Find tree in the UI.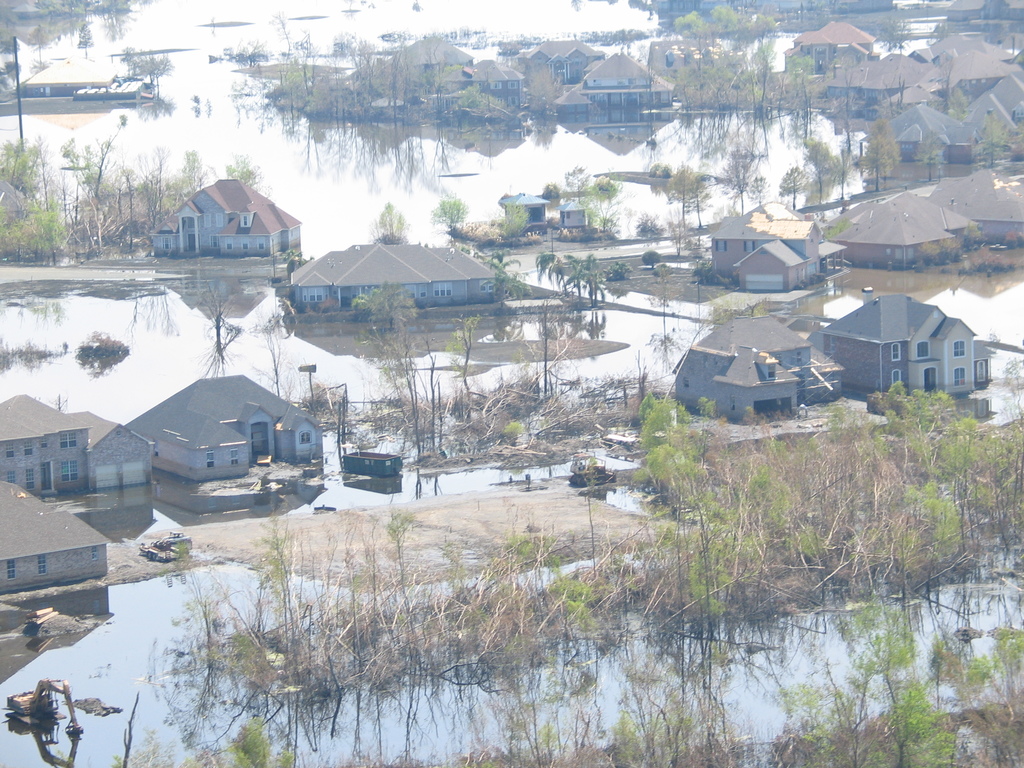
UI element at 746/166/769/205.
